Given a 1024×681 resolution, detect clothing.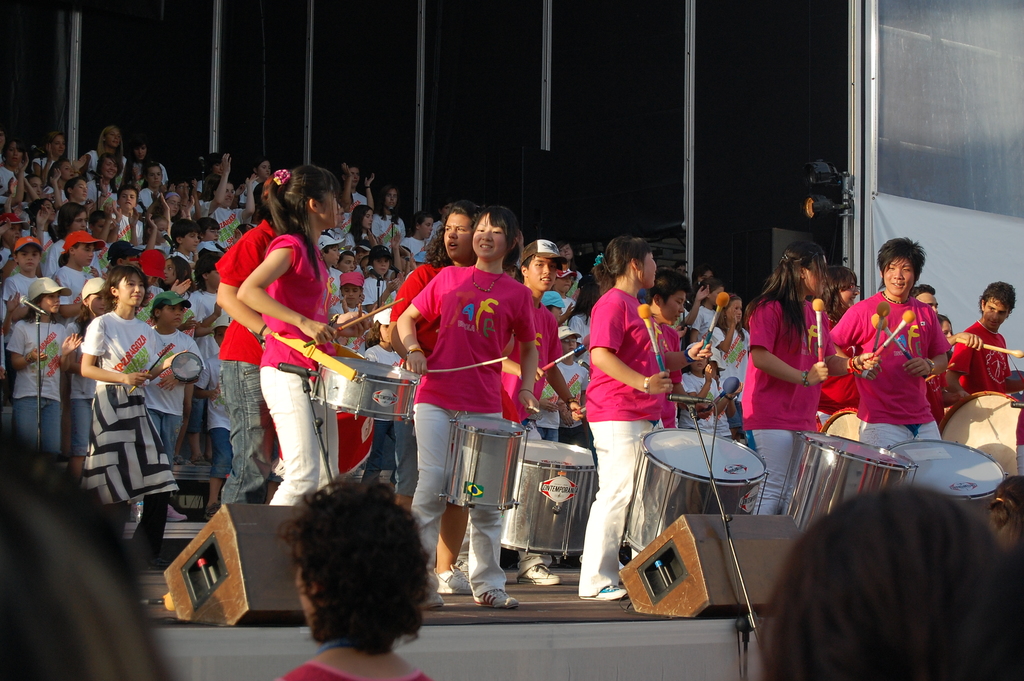
box(371, 211, 406, 247).
